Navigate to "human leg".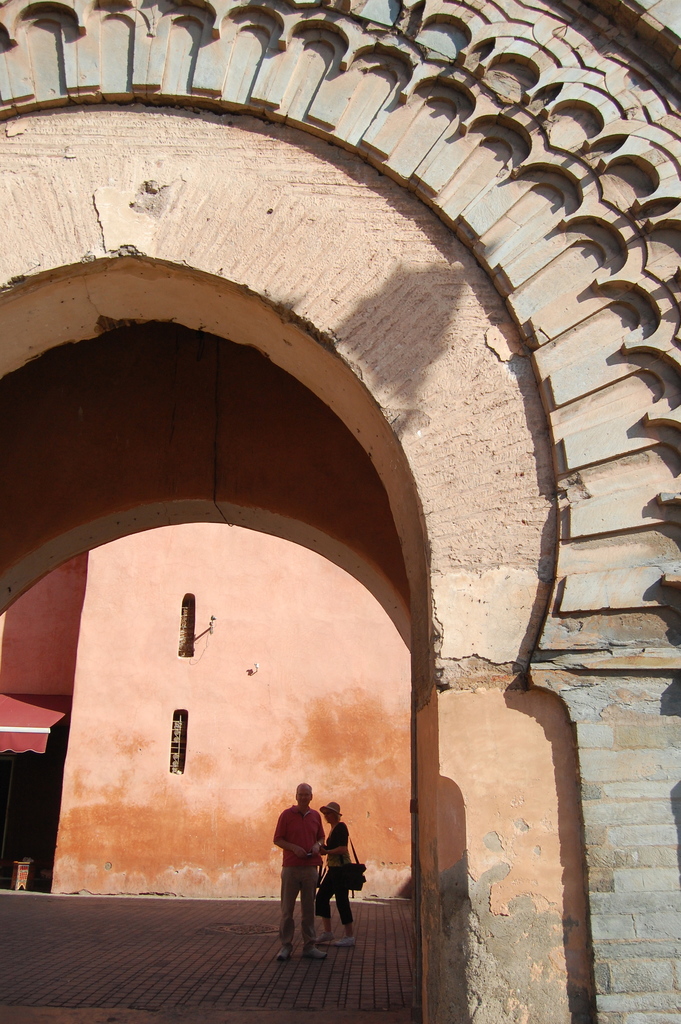
Navigation target: crop(277, 870, 292, 956).
